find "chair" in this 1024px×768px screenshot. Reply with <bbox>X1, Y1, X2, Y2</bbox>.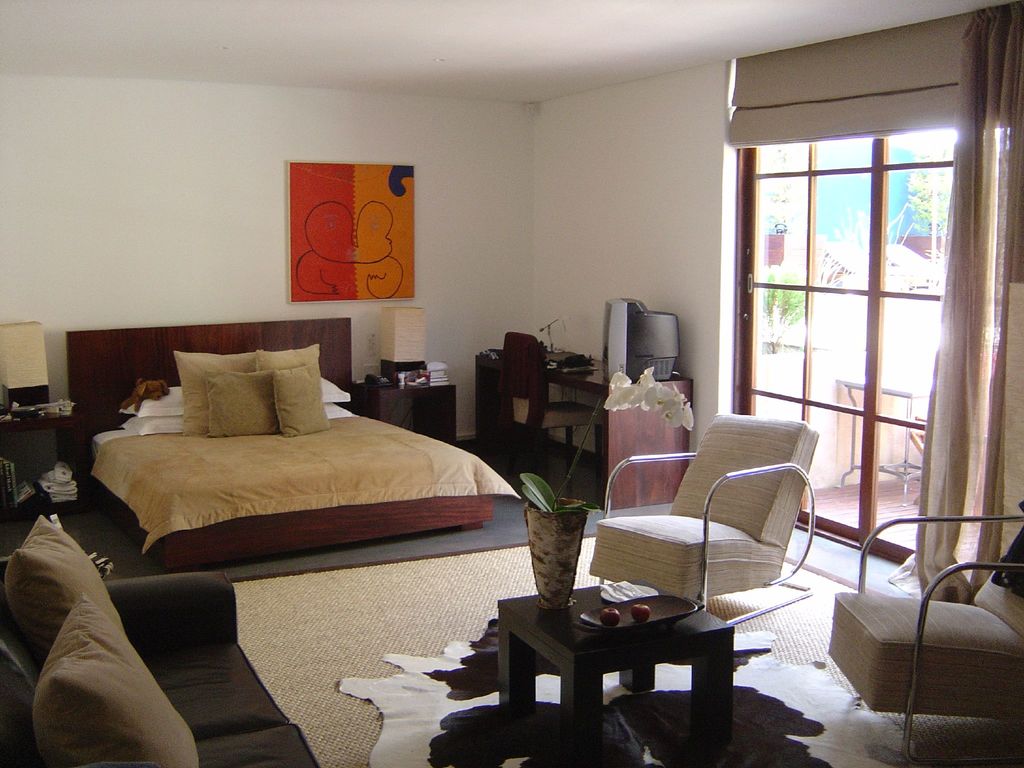
<bbox>830, 506, 1023, 767</bbox>.
